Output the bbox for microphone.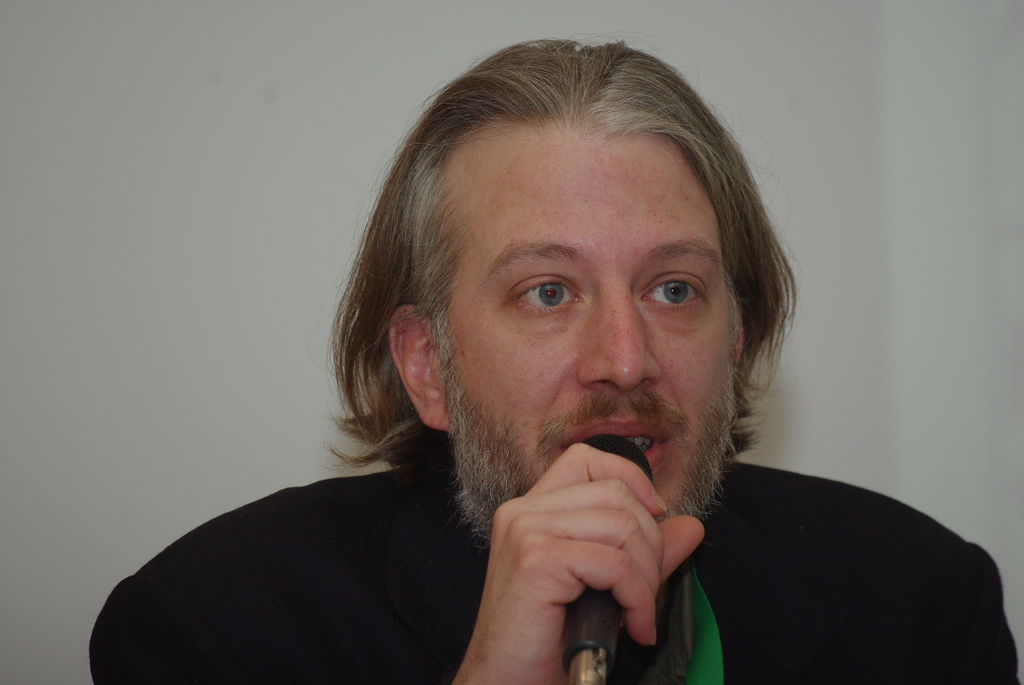
box(559, 435, 656, 684).
